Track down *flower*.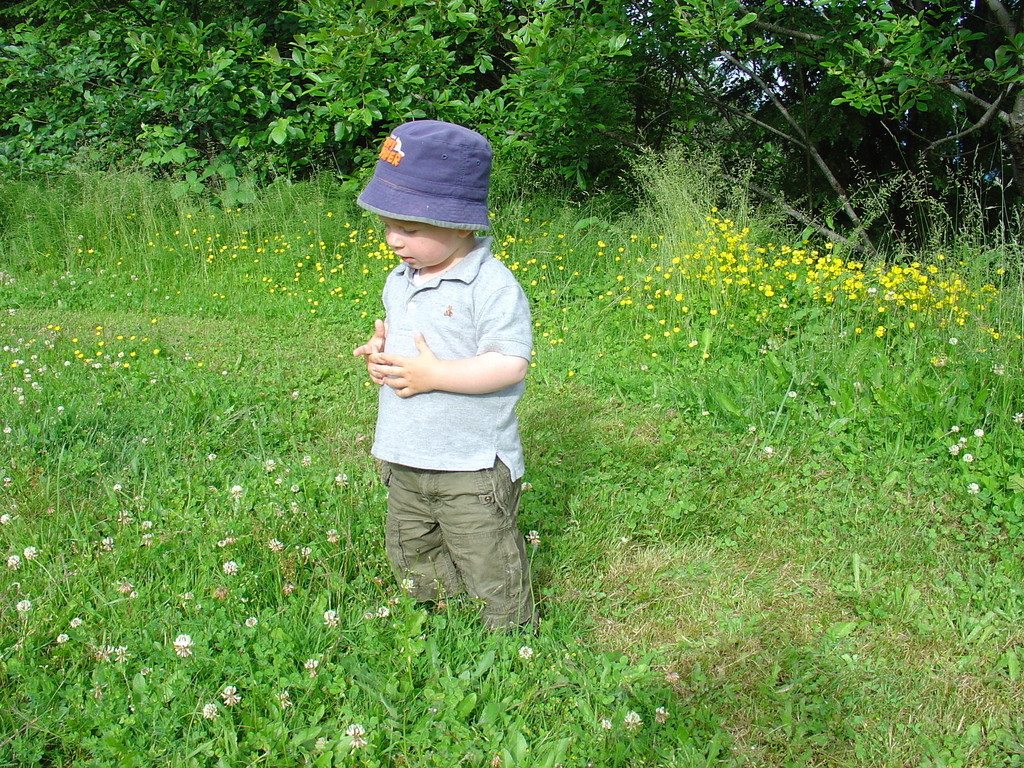
Tracked to x1=172, y1=632, x2=190, y2=647.
